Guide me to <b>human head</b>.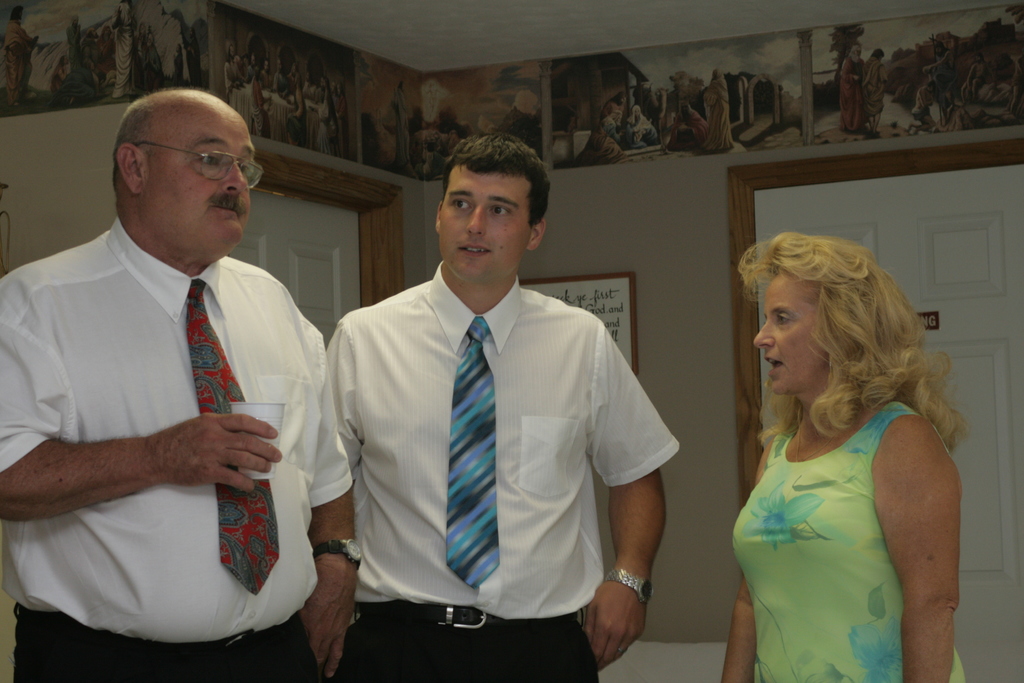
Guidance: 11/5/22/23.
